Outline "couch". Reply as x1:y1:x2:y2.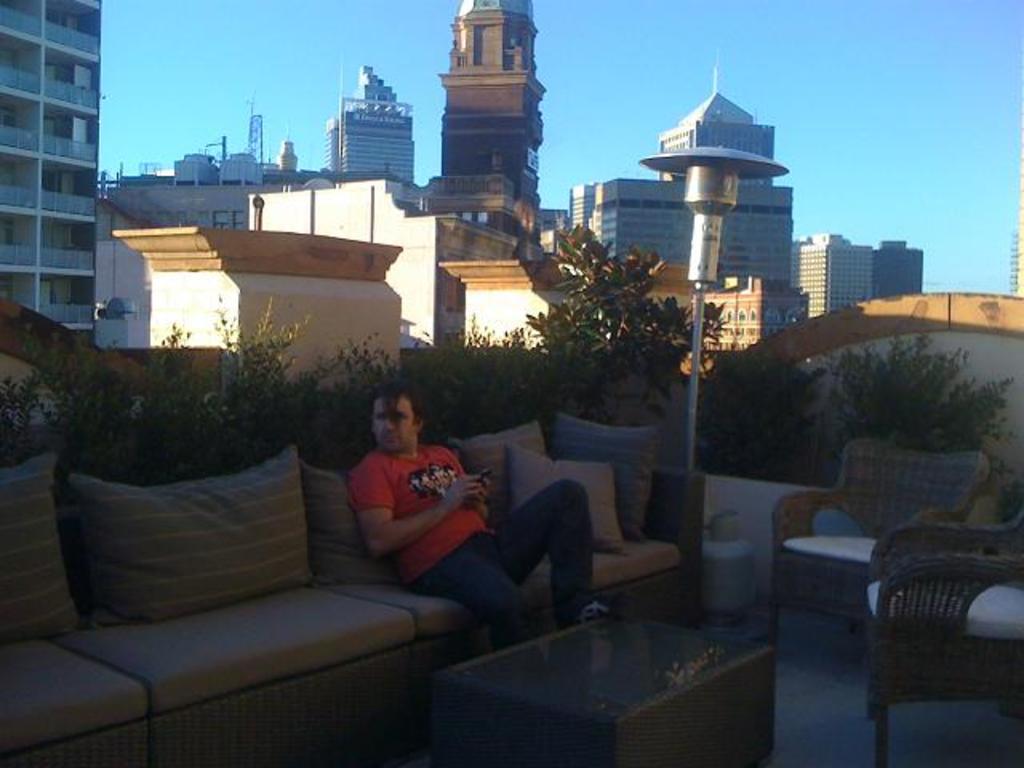
0:432:595:758.
